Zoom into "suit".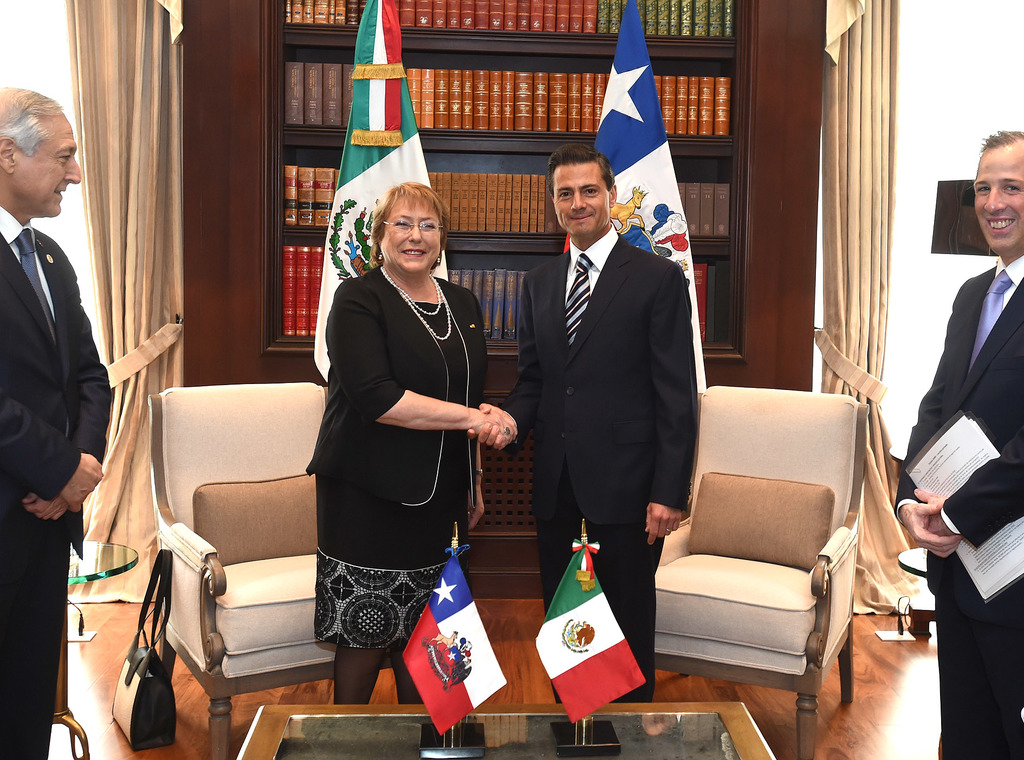
Zoom target: <region>897, 255, 1023, 759</region>.
